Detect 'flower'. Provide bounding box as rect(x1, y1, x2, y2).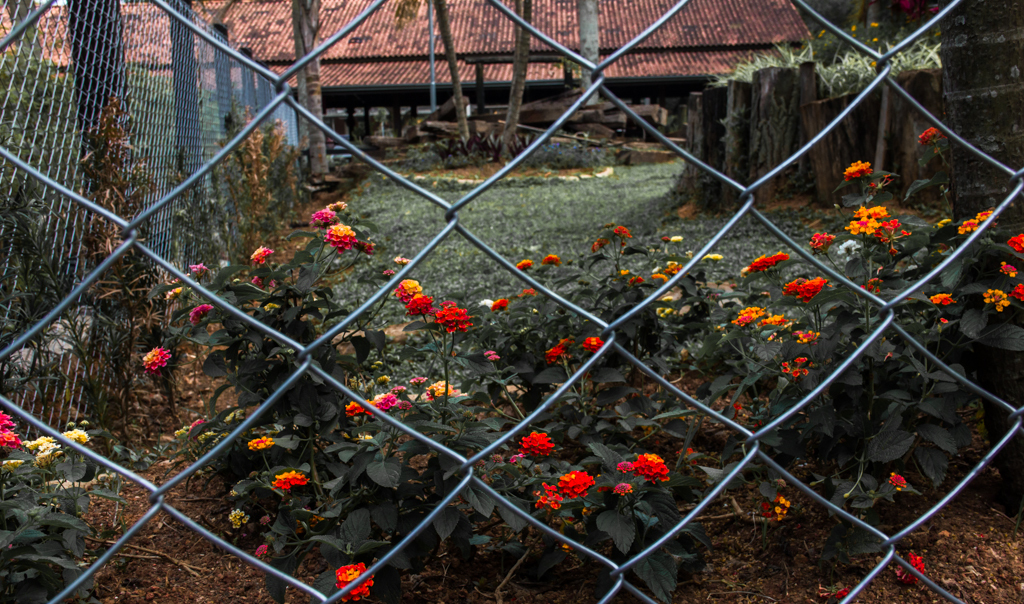
rect(328, 222, 359, 255).
